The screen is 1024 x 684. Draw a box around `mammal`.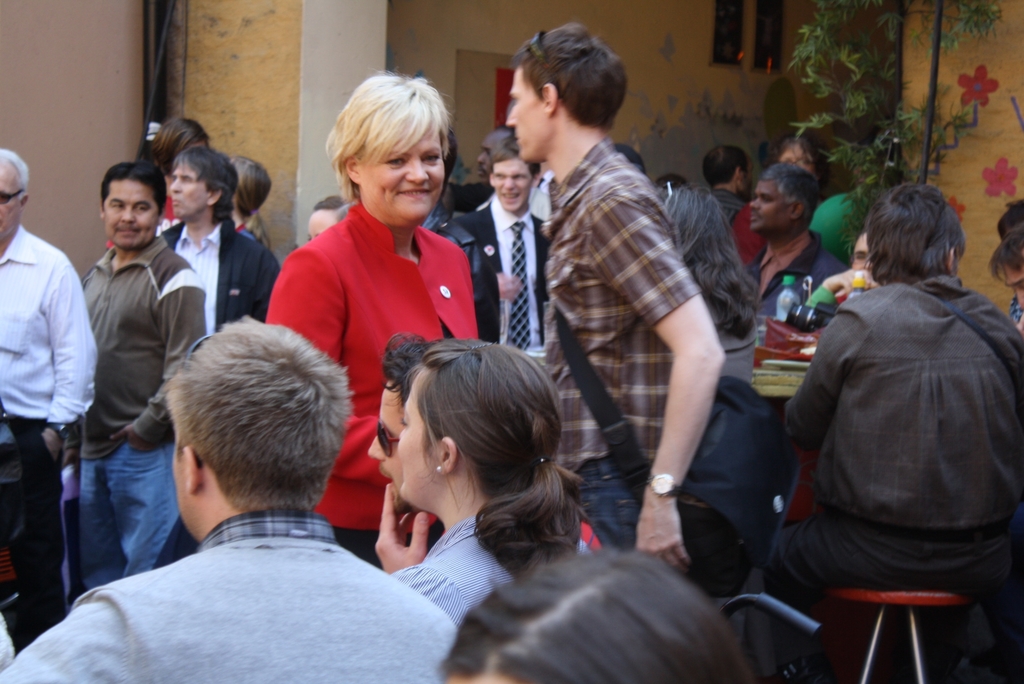
crop(788, 216, 865, 334).
